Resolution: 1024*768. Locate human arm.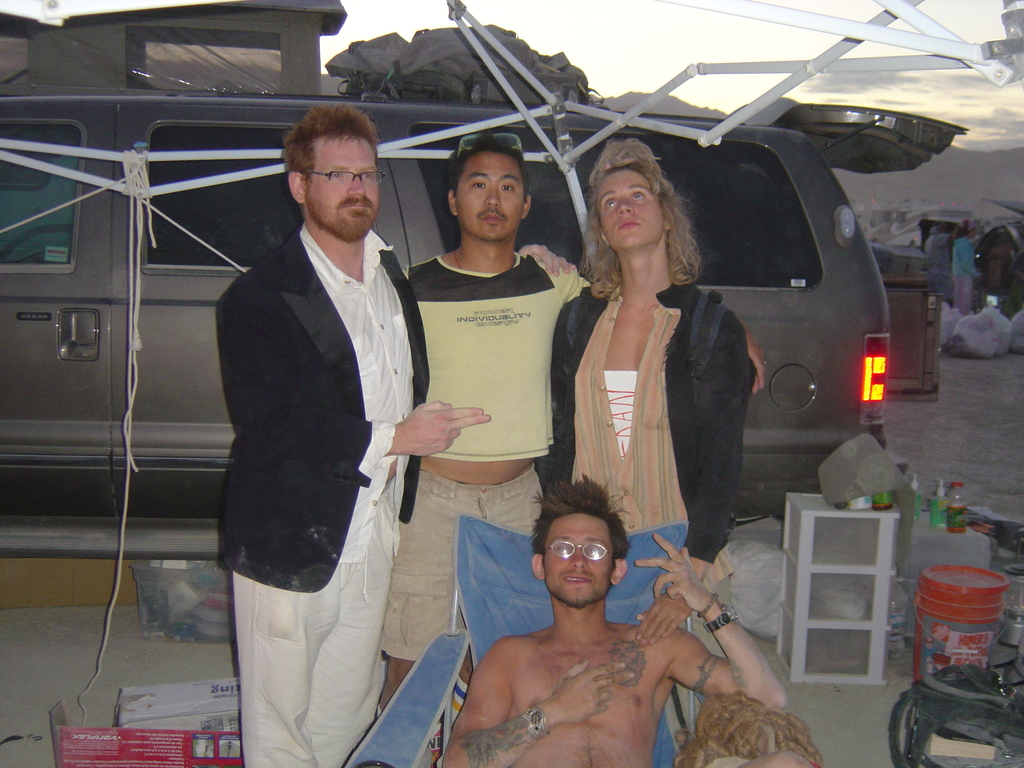
bbox(746, 332, 772, 394).
